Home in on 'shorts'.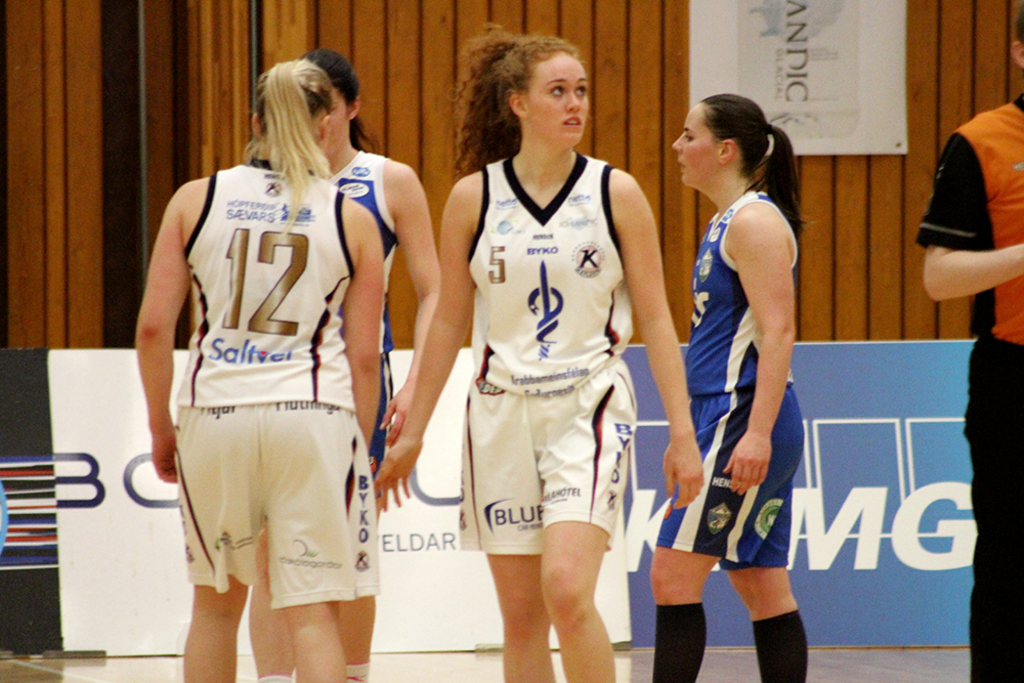
Homed in at locate(362, 346, 395, 492).
